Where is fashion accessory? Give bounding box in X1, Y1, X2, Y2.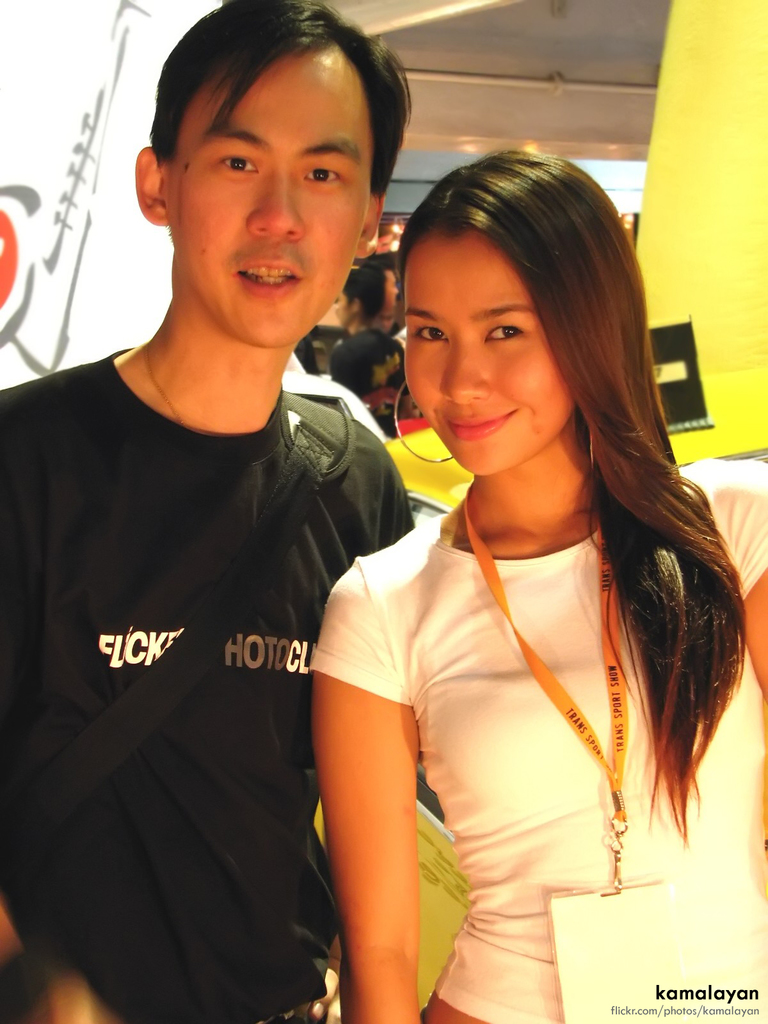
0, 944, 67, 1023.
